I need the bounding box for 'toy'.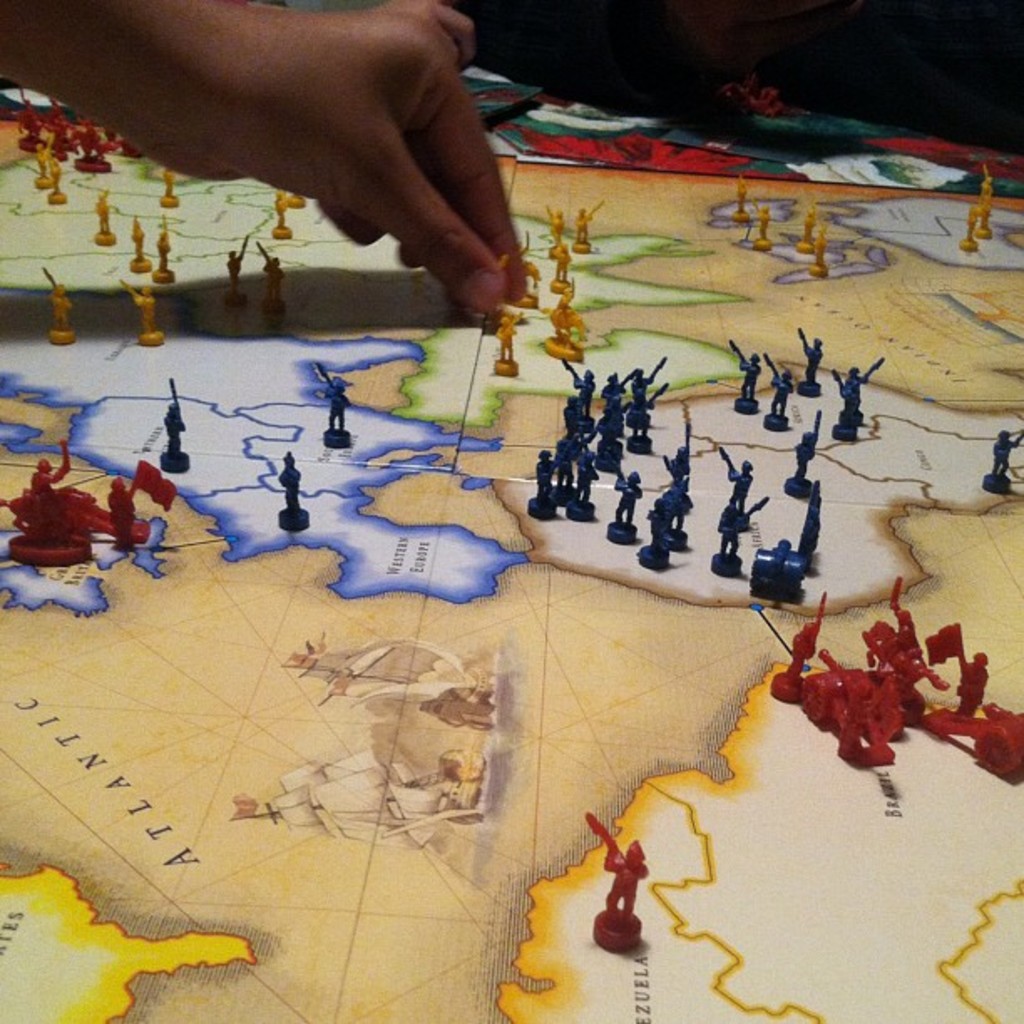
Here it is: [x1=601, y1=393, x2=629, y2=474].
